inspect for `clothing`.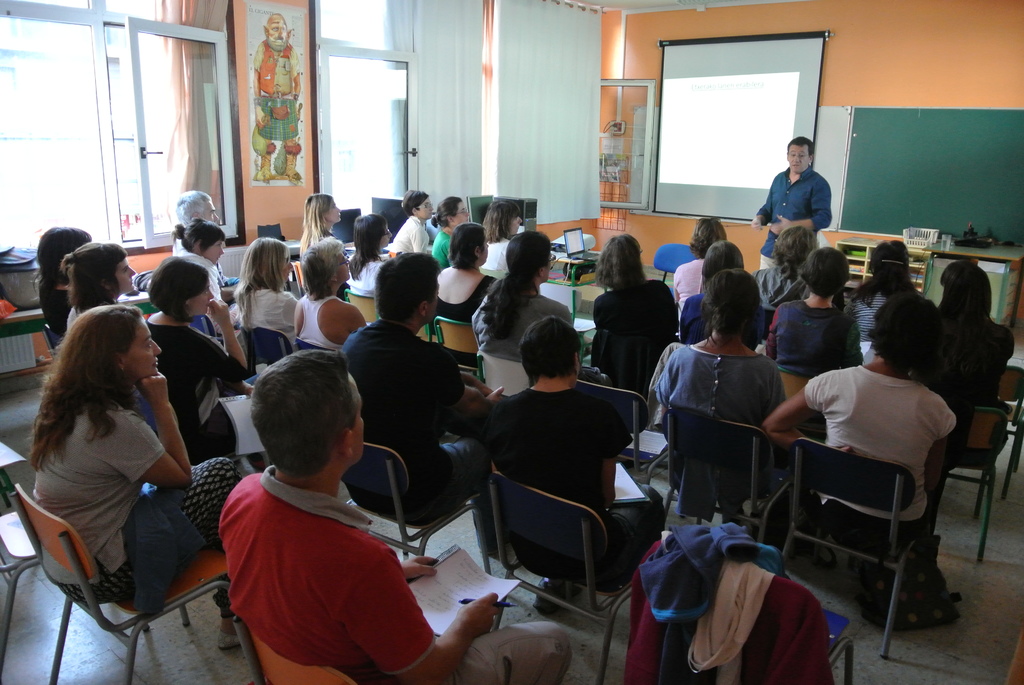
Inspection: bbox=(296, 282, 344, 350).
